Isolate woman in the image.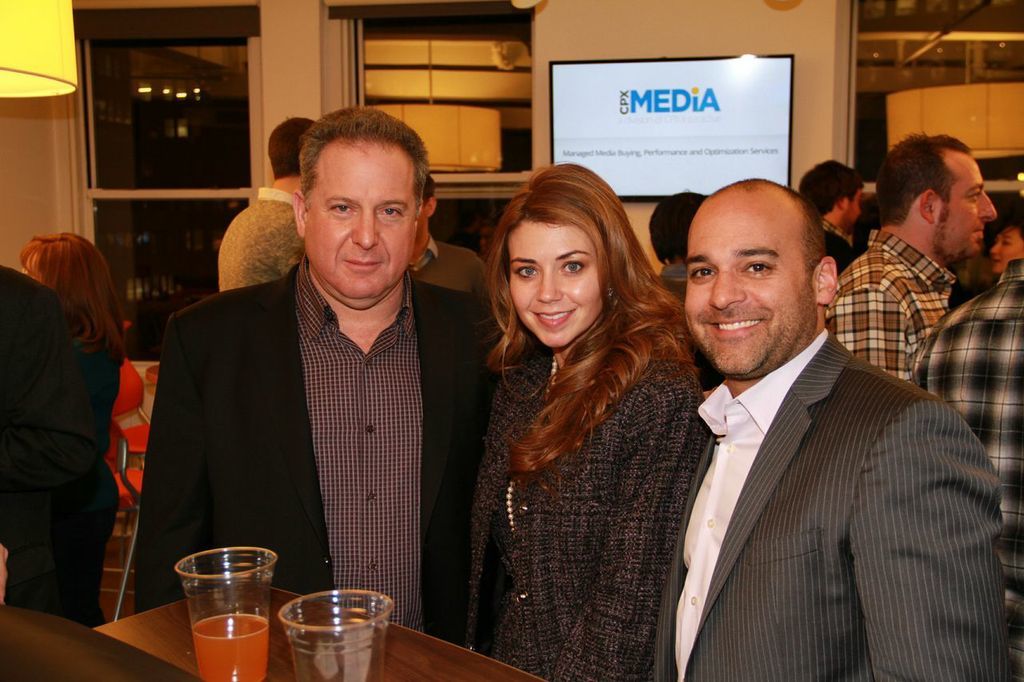
Isolated region: 459:162:714:681.
